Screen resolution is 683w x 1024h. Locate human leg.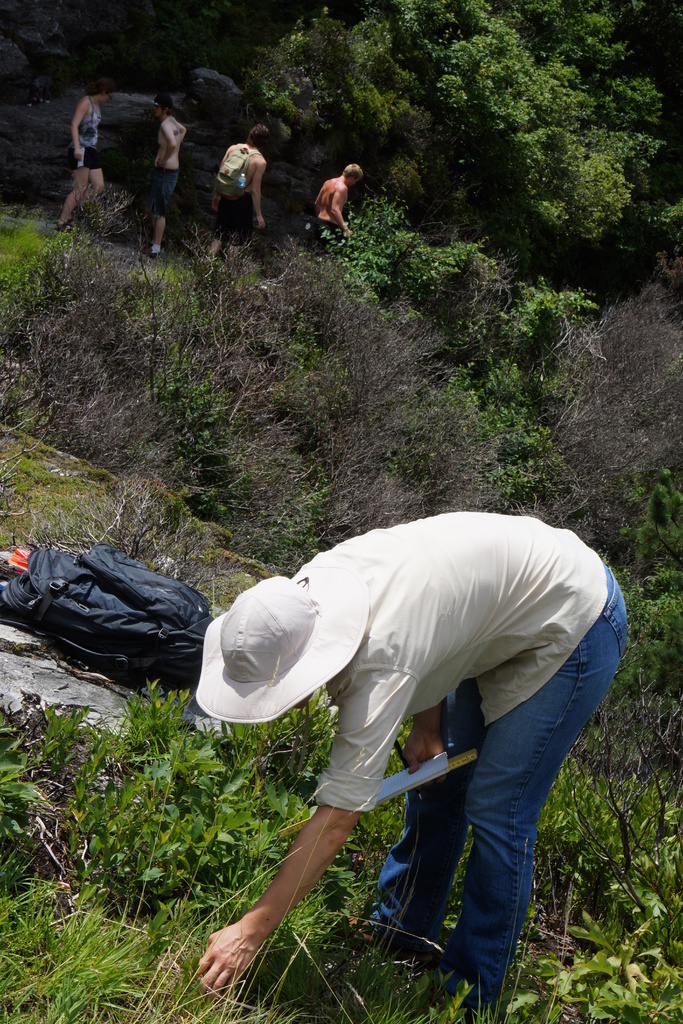
left=411, top=555, right=632, bottom=1015.
